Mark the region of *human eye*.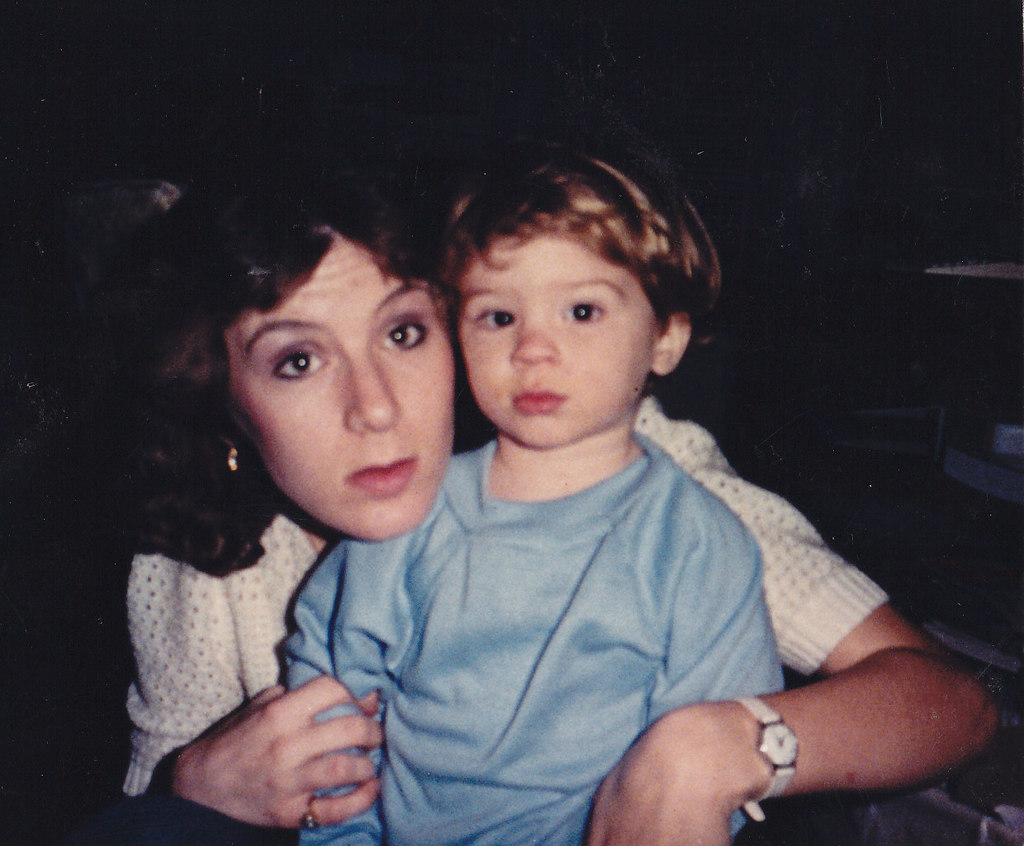
Region: (557, 294, 608, 330).
